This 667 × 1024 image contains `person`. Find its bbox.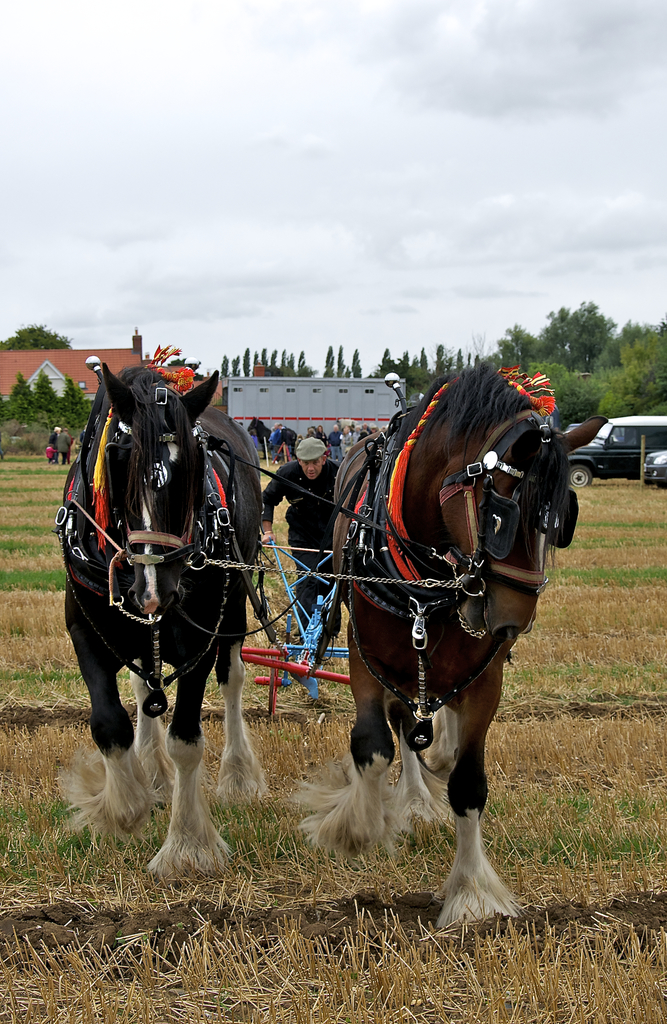
44 443 56 466.
